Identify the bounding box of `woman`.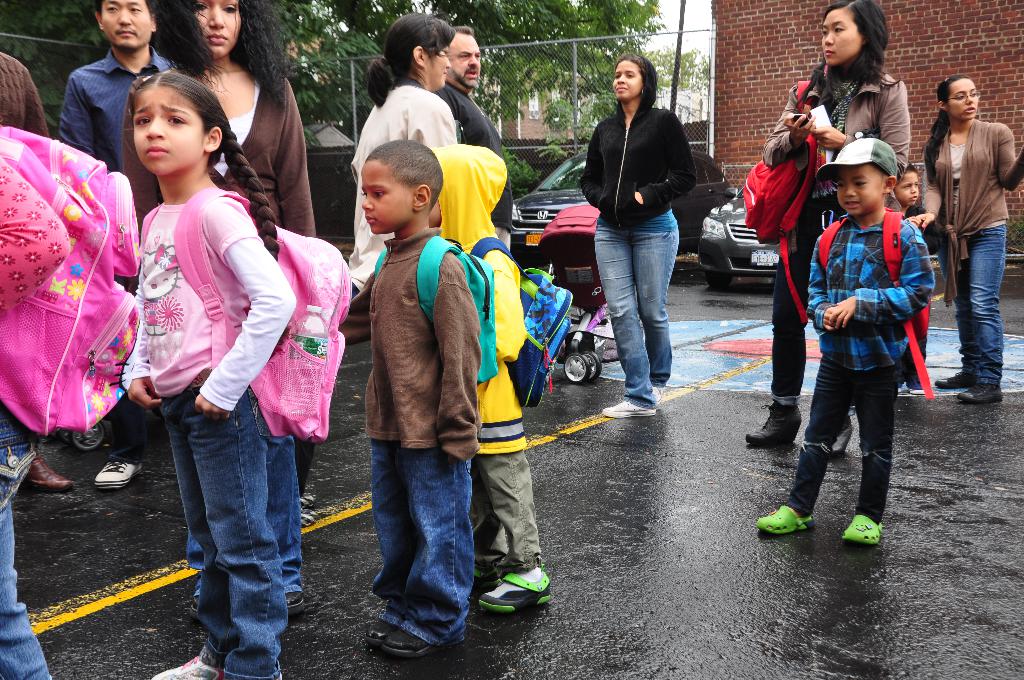
bbox=[349, 12, 459, 299].
